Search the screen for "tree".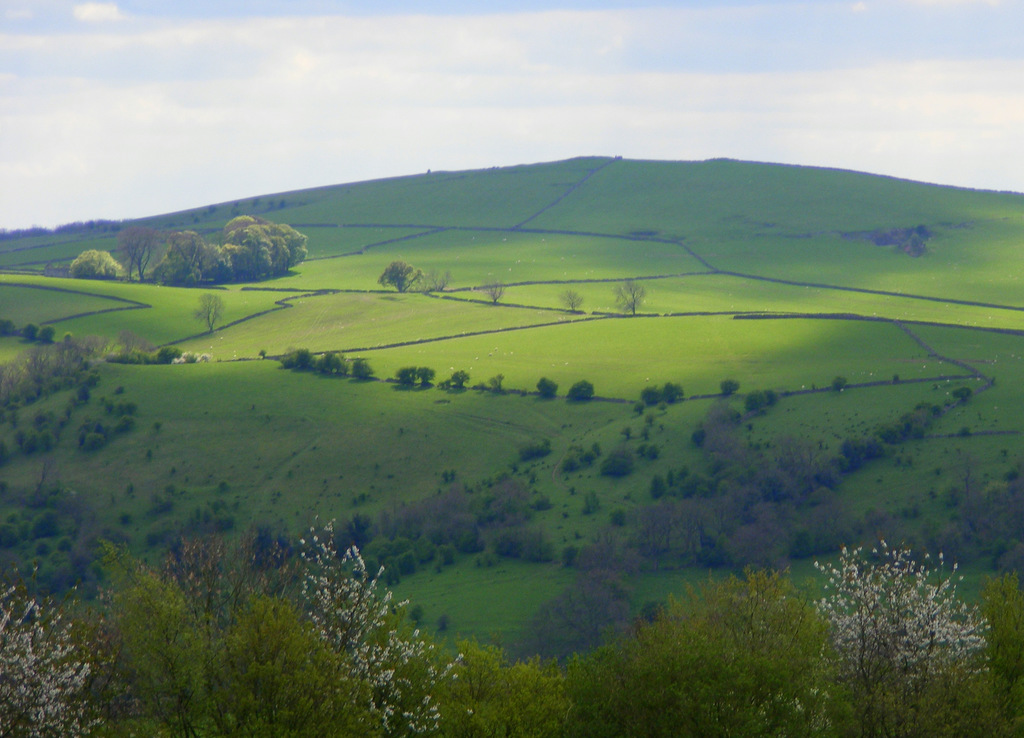
Found at [531, 378, 557, 402].
